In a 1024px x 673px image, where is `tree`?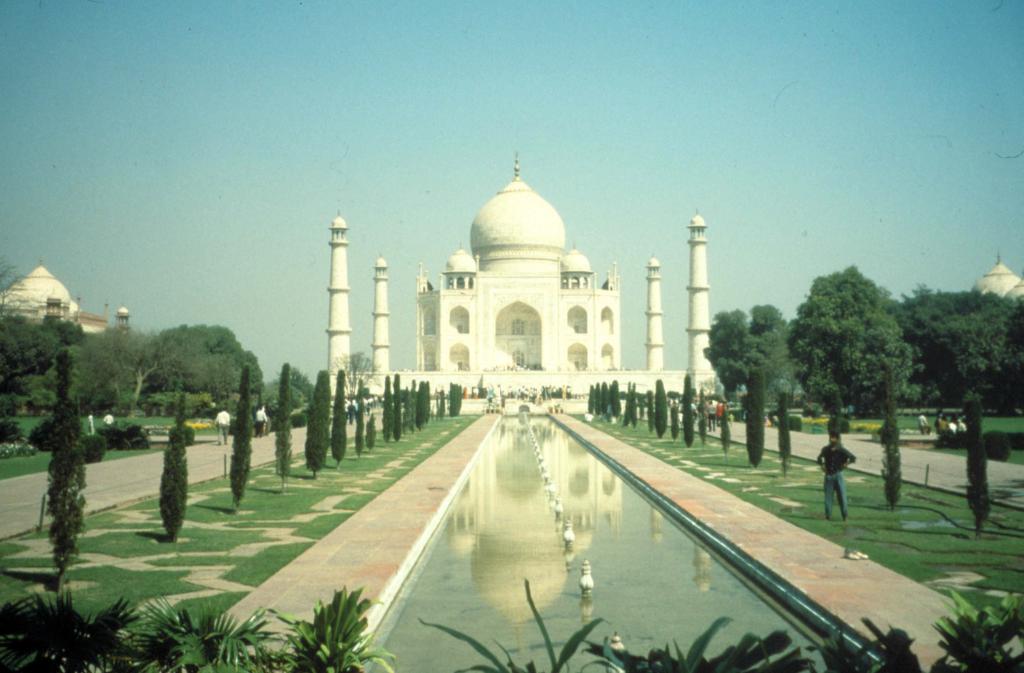
[654, 384, 669, 448].
